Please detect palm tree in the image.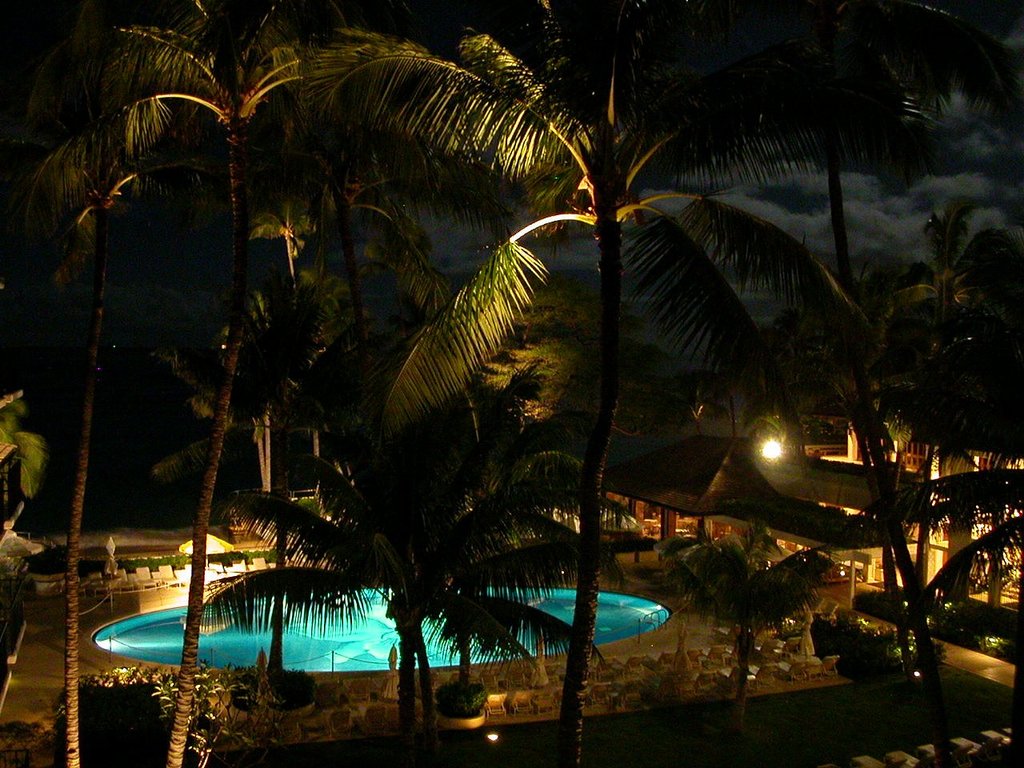
bbox=[136, 2, 356, 758].
